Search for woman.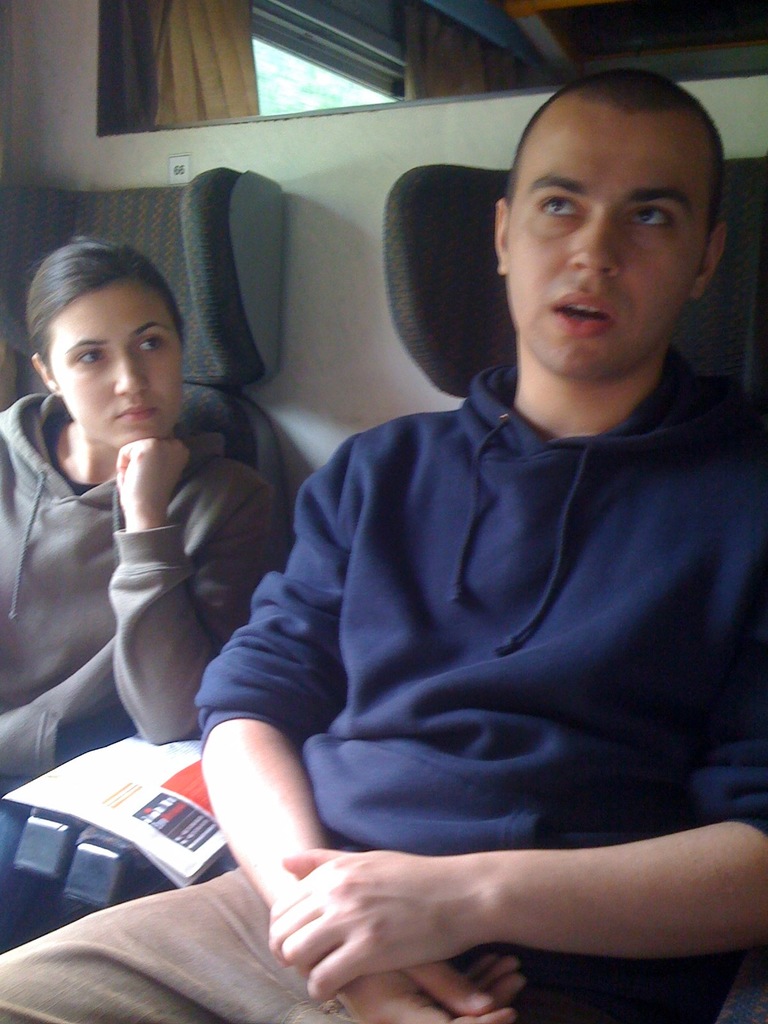
Found at <bbox>8, 204, 268, 793</bbox>.
